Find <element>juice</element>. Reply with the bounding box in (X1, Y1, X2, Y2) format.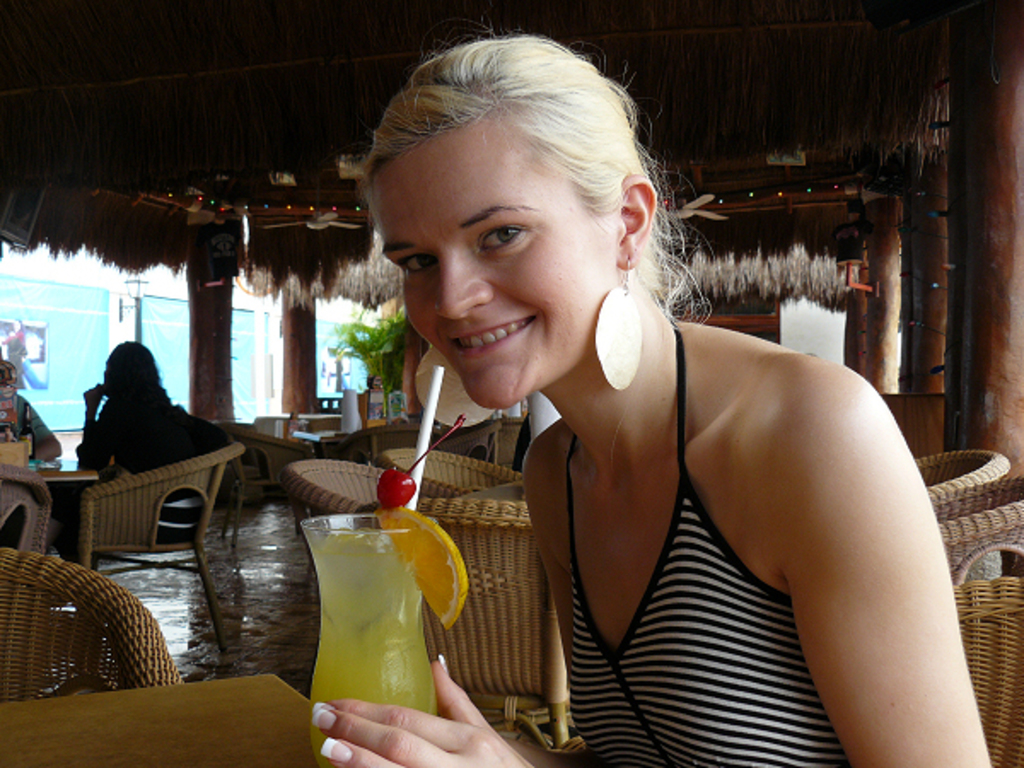
(300, 539, 451, 766).
